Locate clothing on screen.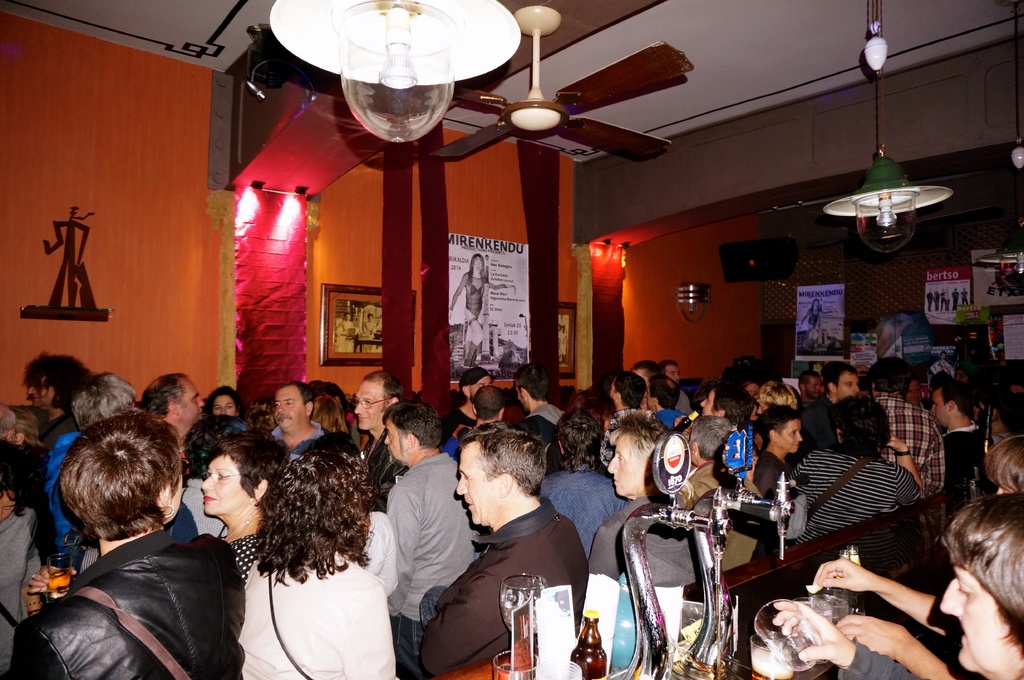
On screen at <bbox>803, 391, 840, 458</bbox>.
